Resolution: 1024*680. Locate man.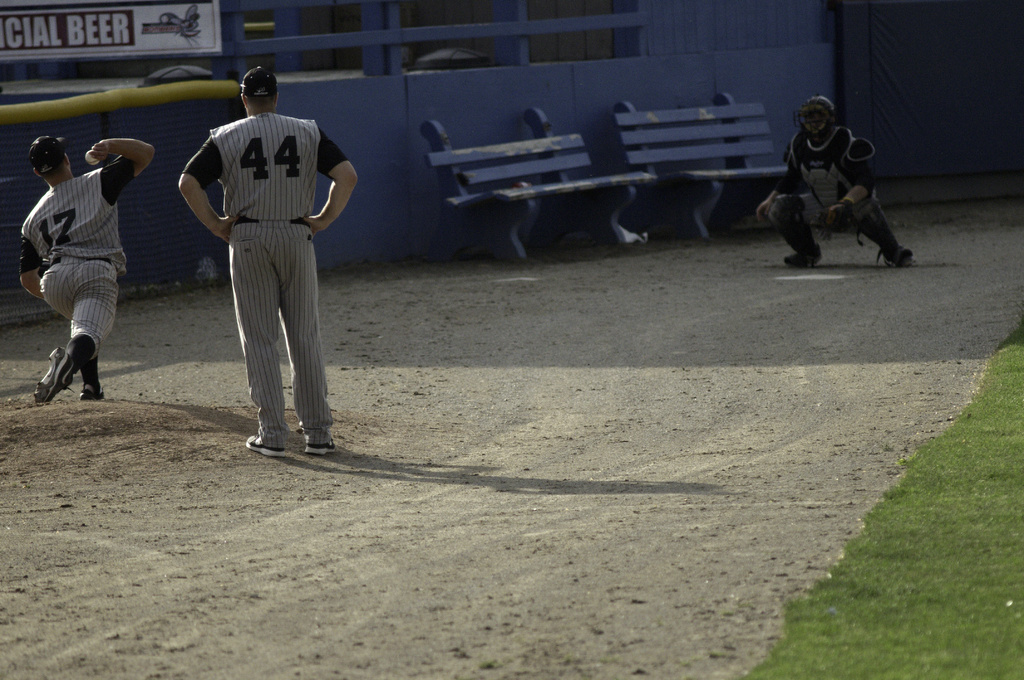
<box>161,45,352,460</box>.
